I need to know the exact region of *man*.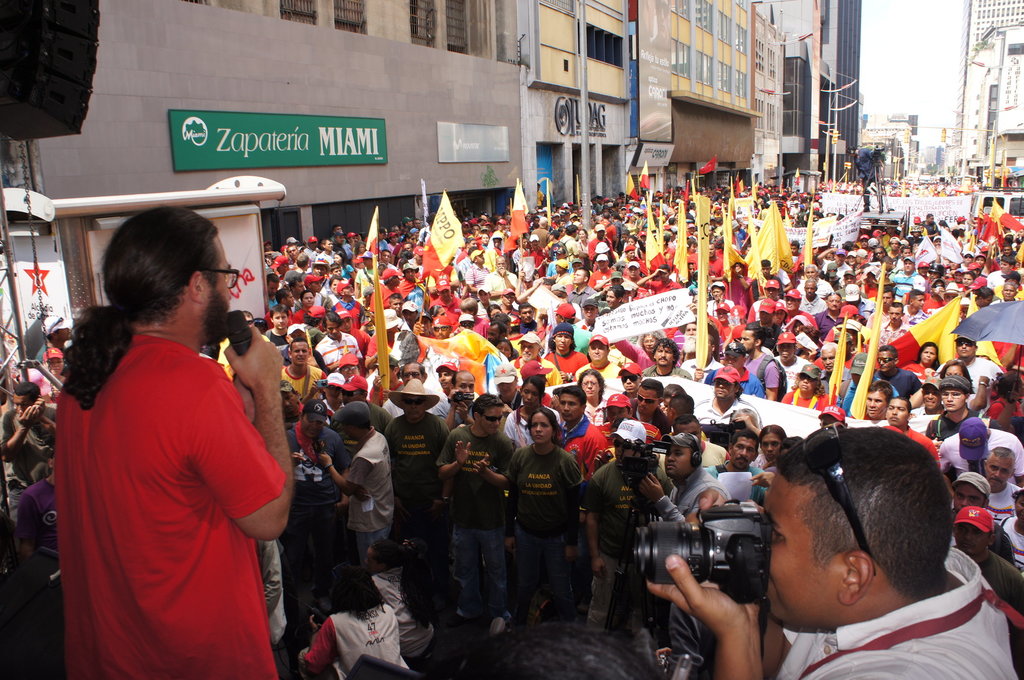
Region: [left=279, top=336, right=326, bottom=402].
